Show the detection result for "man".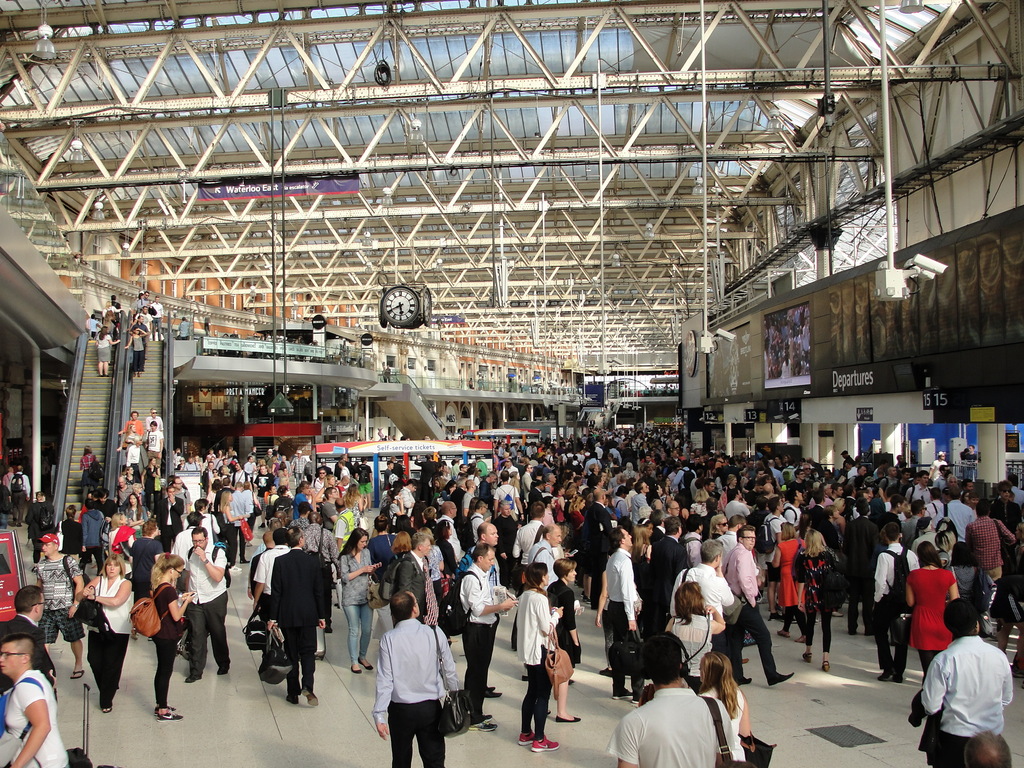
rect(371, 591, 459, 767).
